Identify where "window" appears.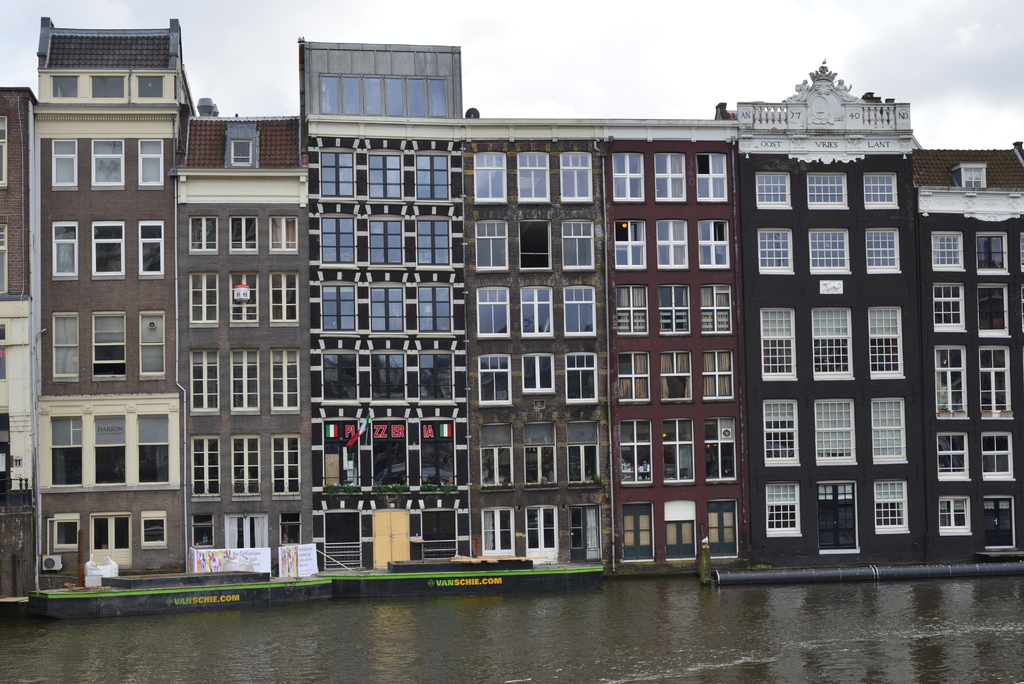
Appears at 810, 306, 859, 375.
